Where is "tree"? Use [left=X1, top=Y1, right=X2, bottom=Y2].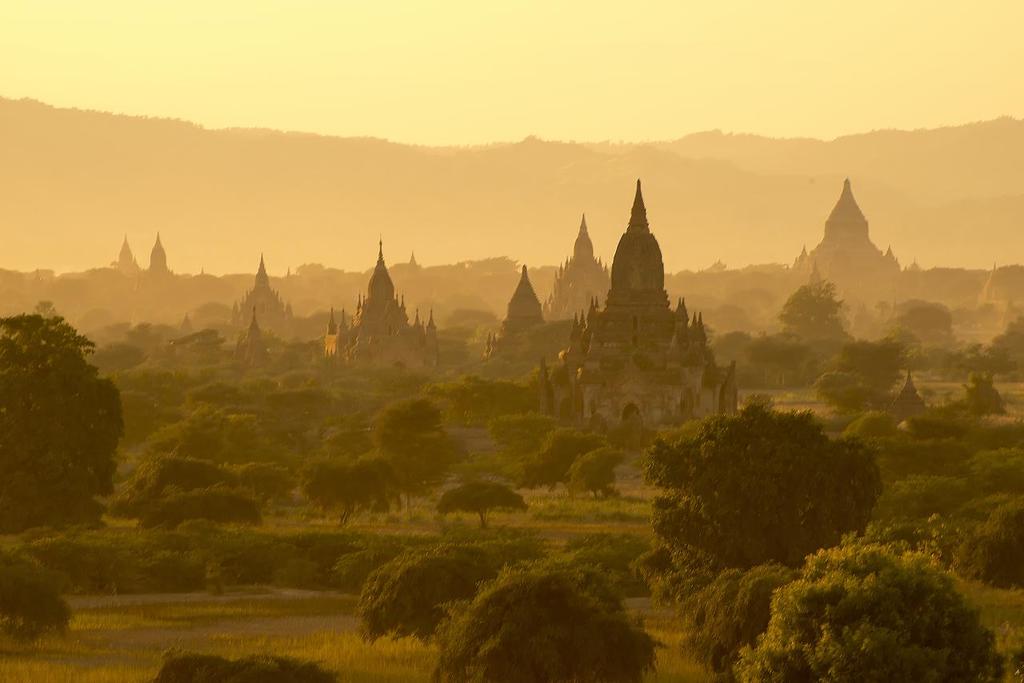
[left=886, top=293, right=969, bottom=347].
